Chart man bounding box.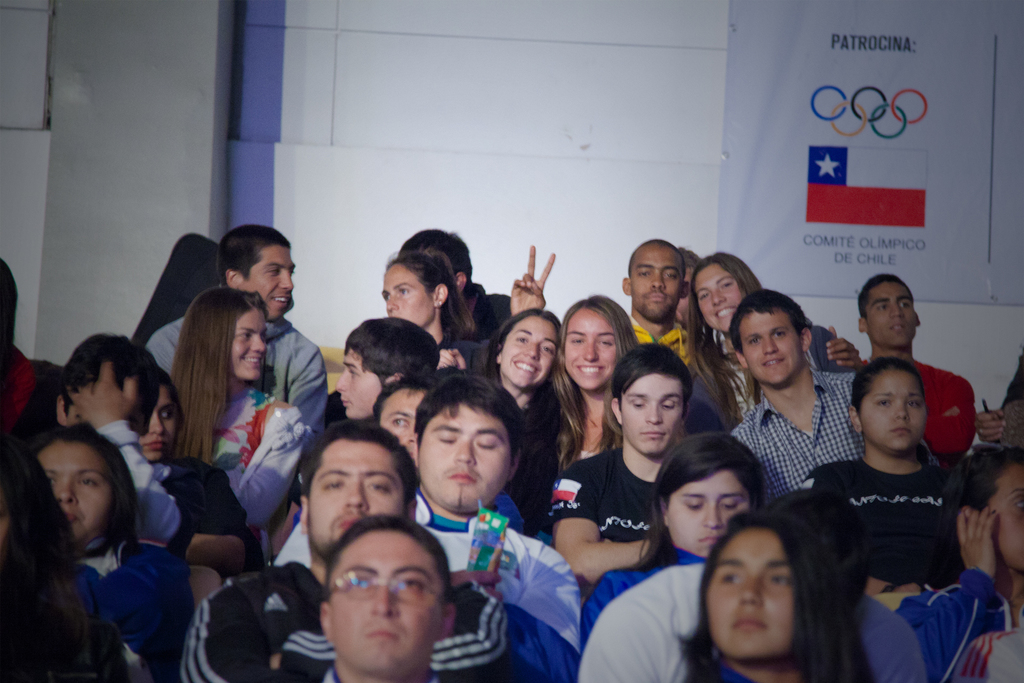
Charted: 729 288 859 512.
